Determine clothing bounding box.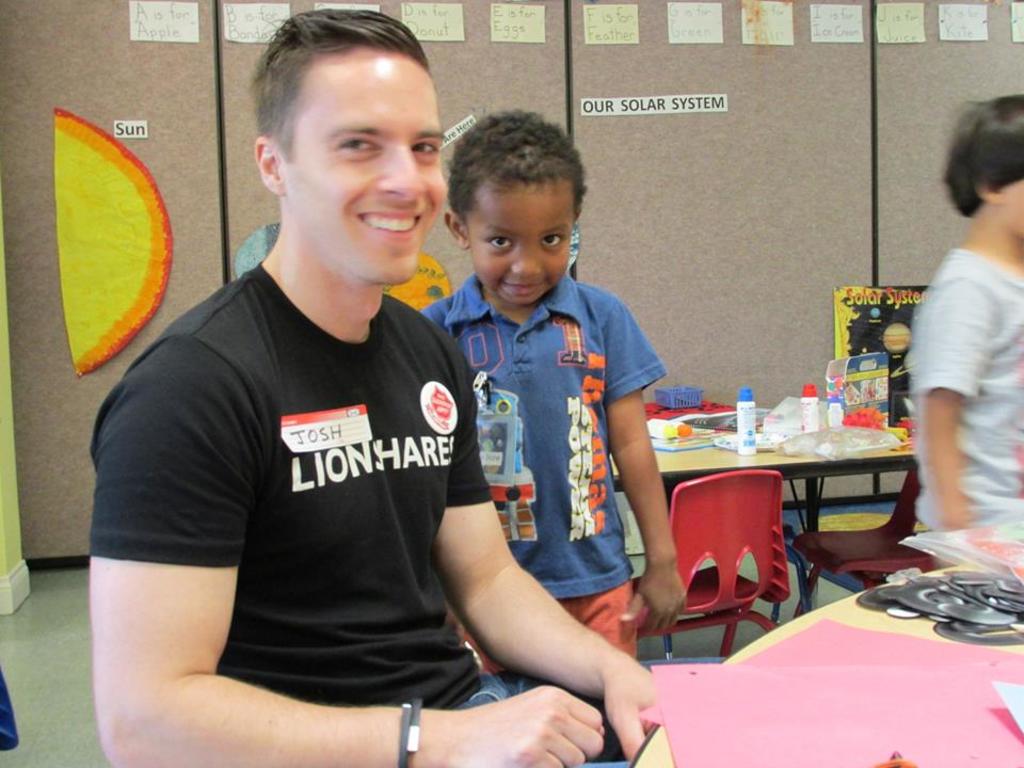
Determined: x1=906 y1=230 x2=1023 y2=557.
